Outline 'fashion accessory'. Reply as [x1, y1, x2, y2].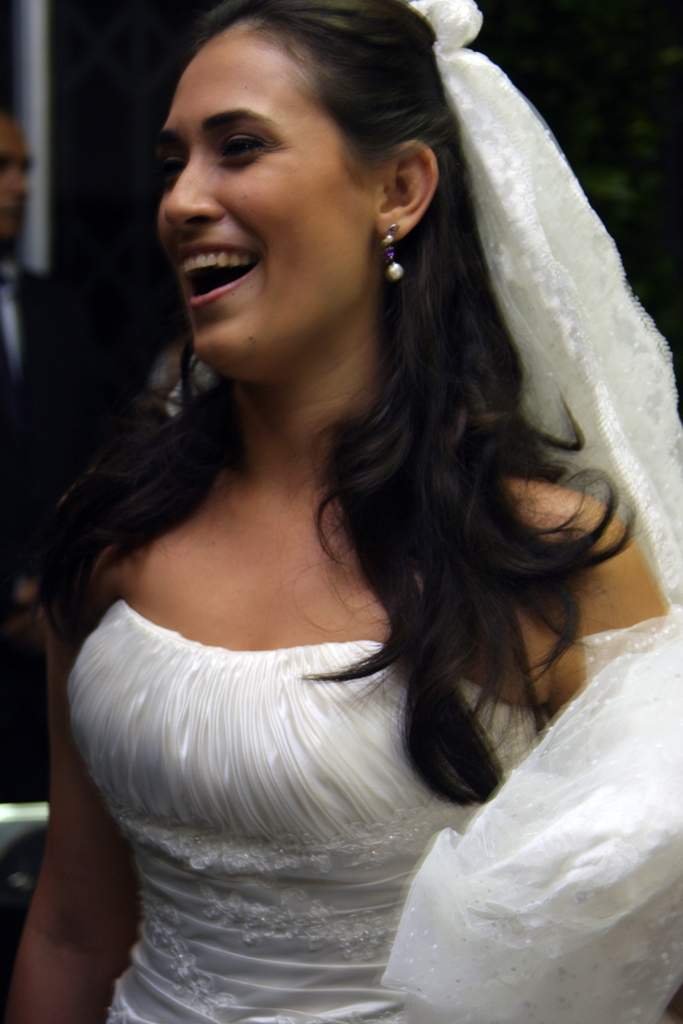
[380, 226, 401, 282].
